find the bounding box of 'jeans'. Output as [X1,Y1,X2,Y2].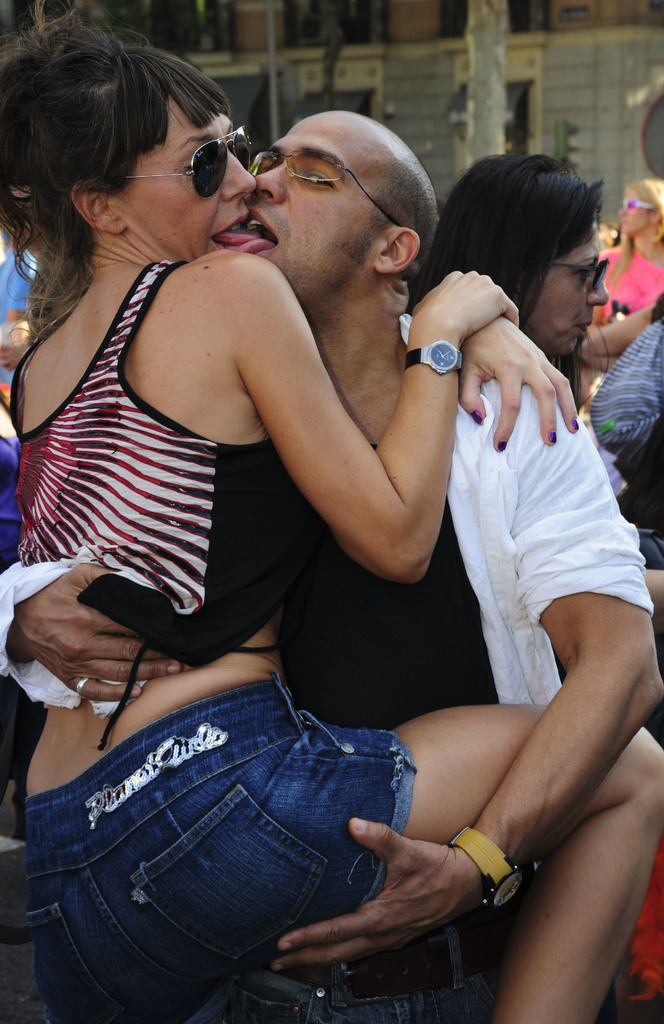
[28,675,468,1023].
